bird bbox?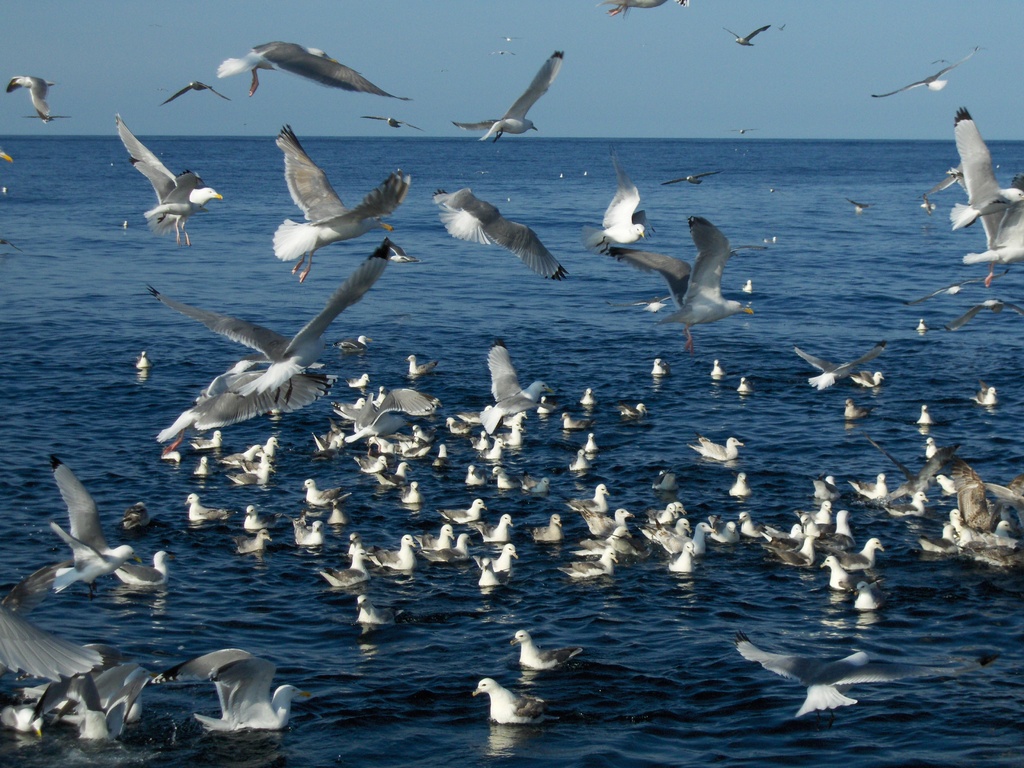
bbox=(761, 529, 802, 543)
